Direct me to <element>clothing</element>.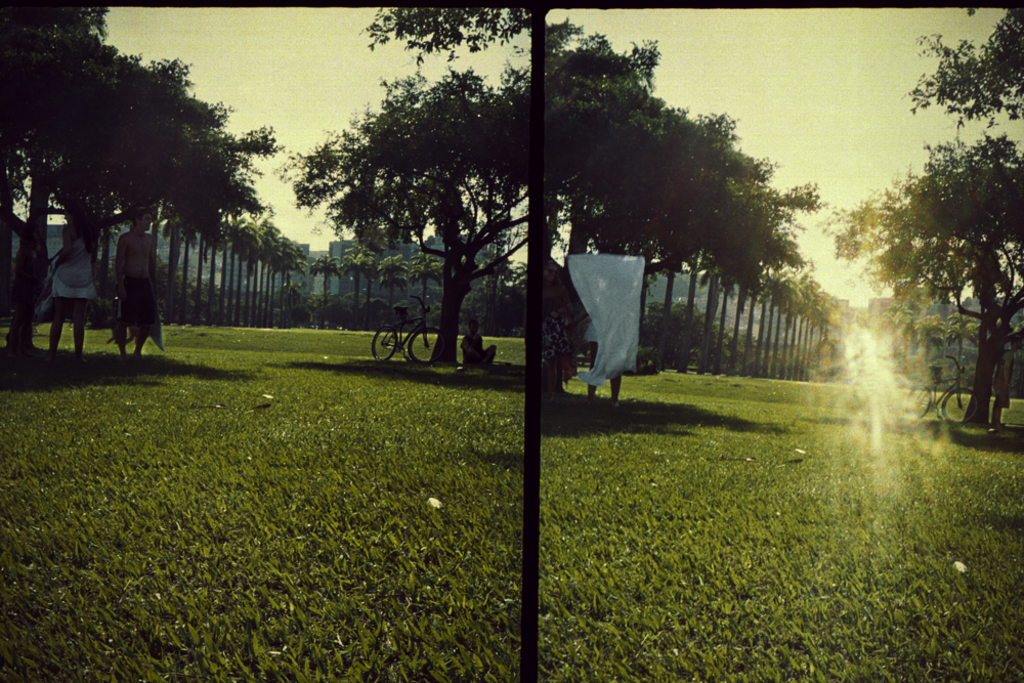
Direction: x1=538 y1=281 x2=566 y2=359.
